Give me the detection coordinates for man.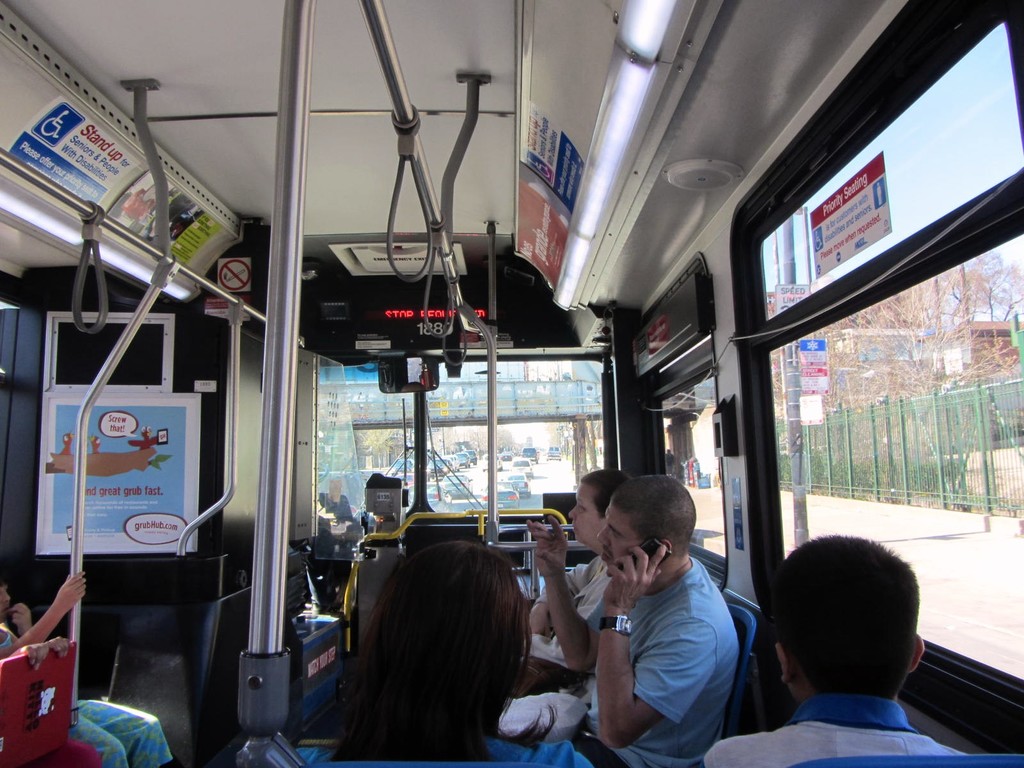
crop(556, 474, 773, 762).
